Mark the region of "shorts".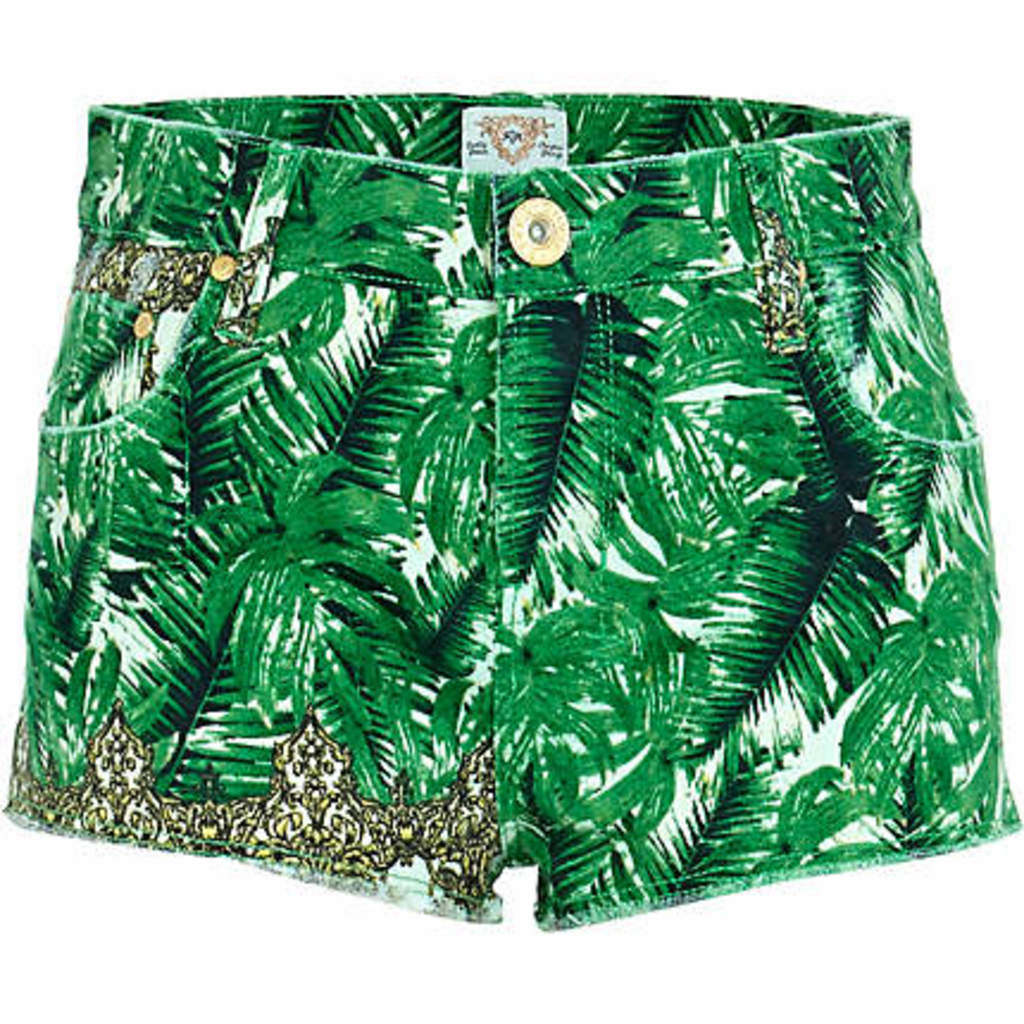
Region: 7, 86, 1022, 929.
